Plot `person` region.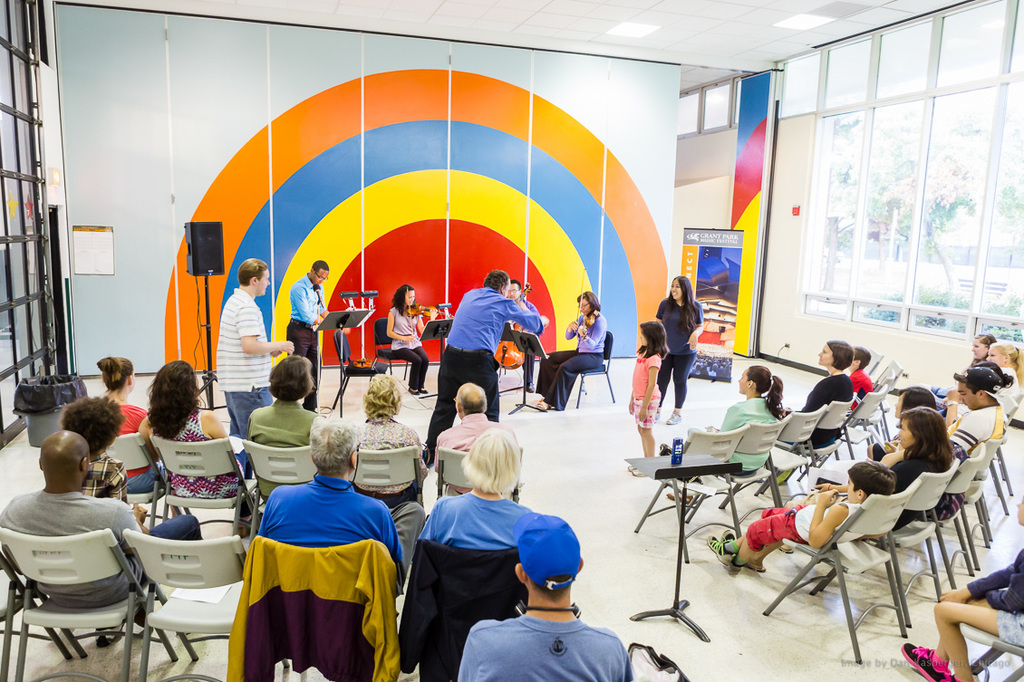
Plotted at bbox(93, 354, 151, 443).
